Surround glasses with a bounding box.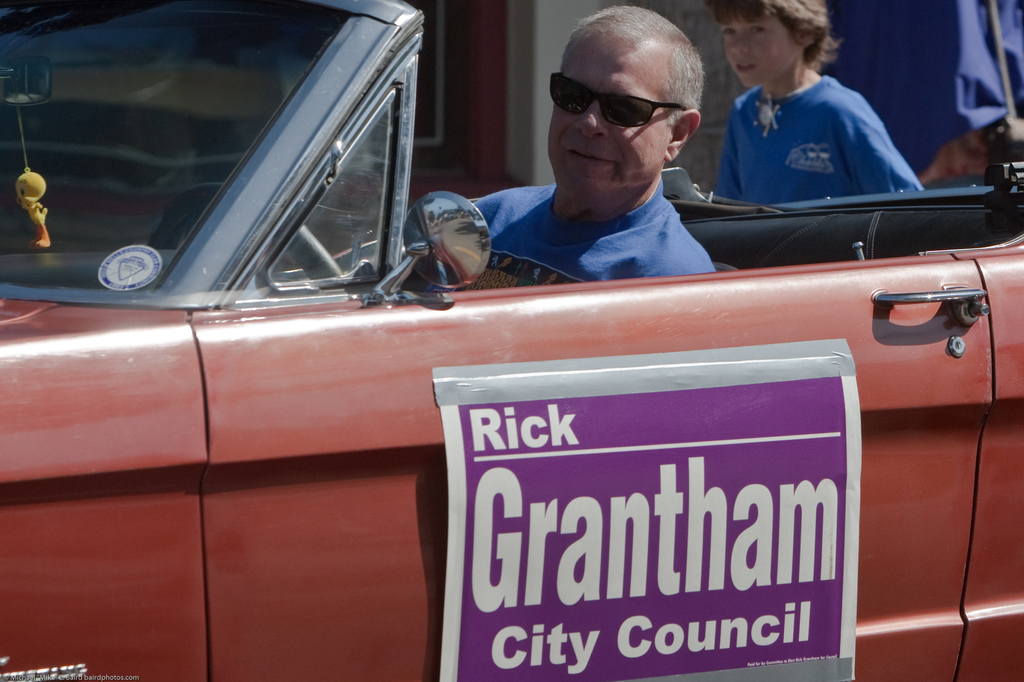
(548, 67, 691, 127).
